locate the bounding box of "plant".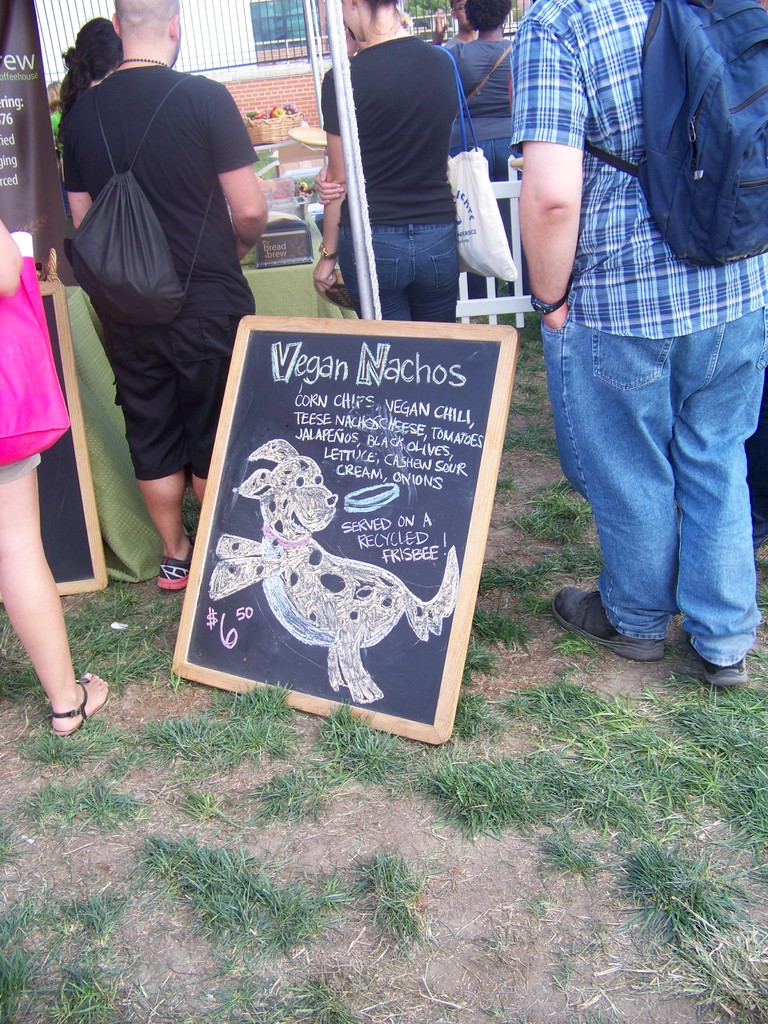
Bounding box: [left=518, top=888, right=562, bottom=924].
